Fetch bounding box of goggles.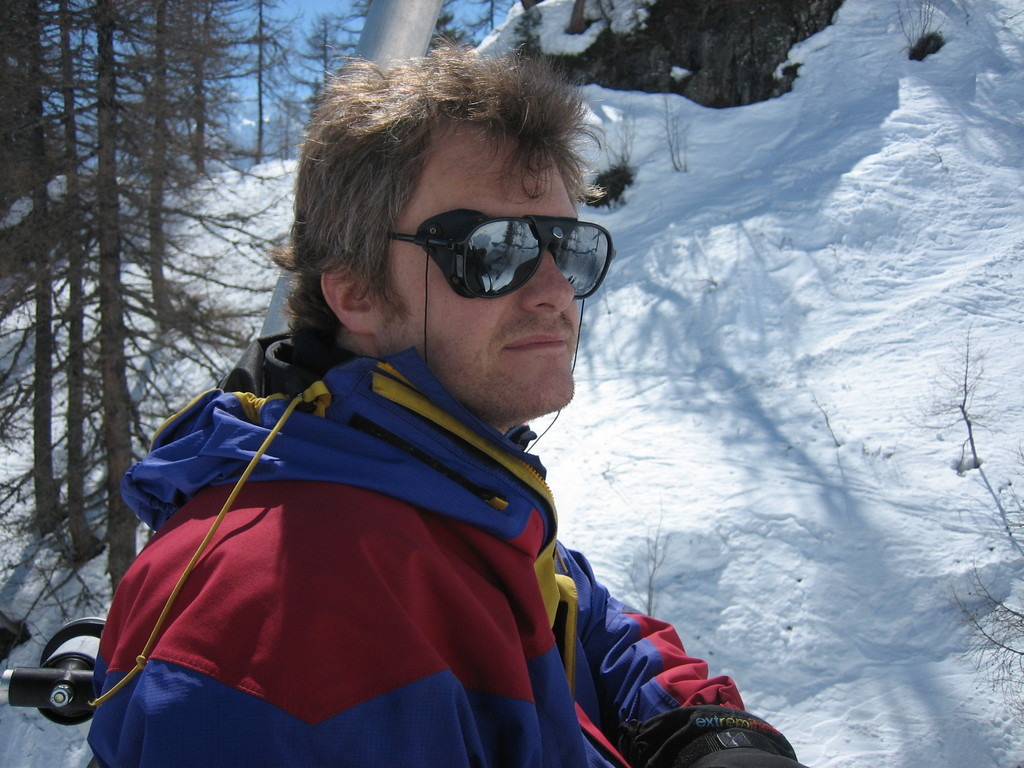
Bbox: left=367, top=195, right=612, bottom=296.
